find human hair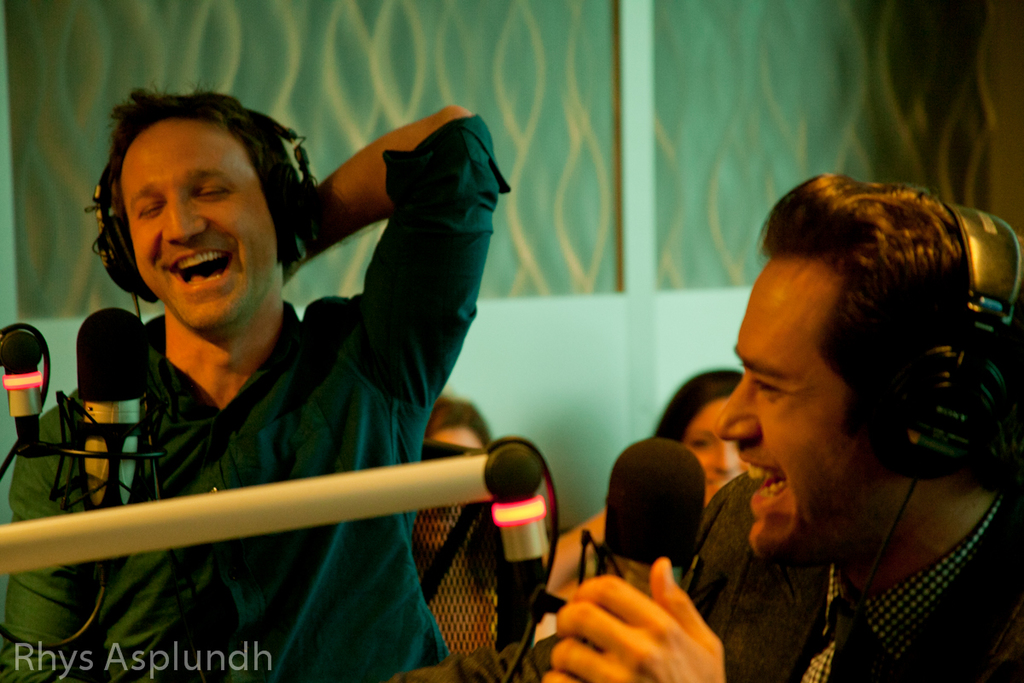
box(735, 174, 998, 518)
